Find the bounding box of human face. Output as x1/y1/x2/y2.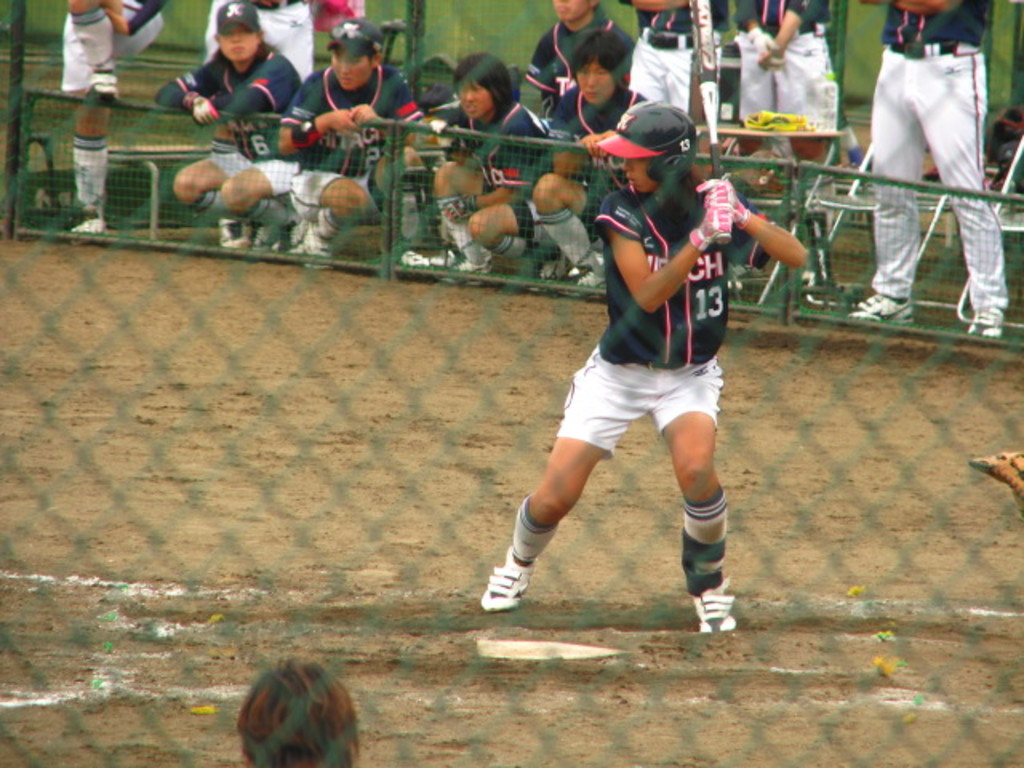
574/56/619/107.
